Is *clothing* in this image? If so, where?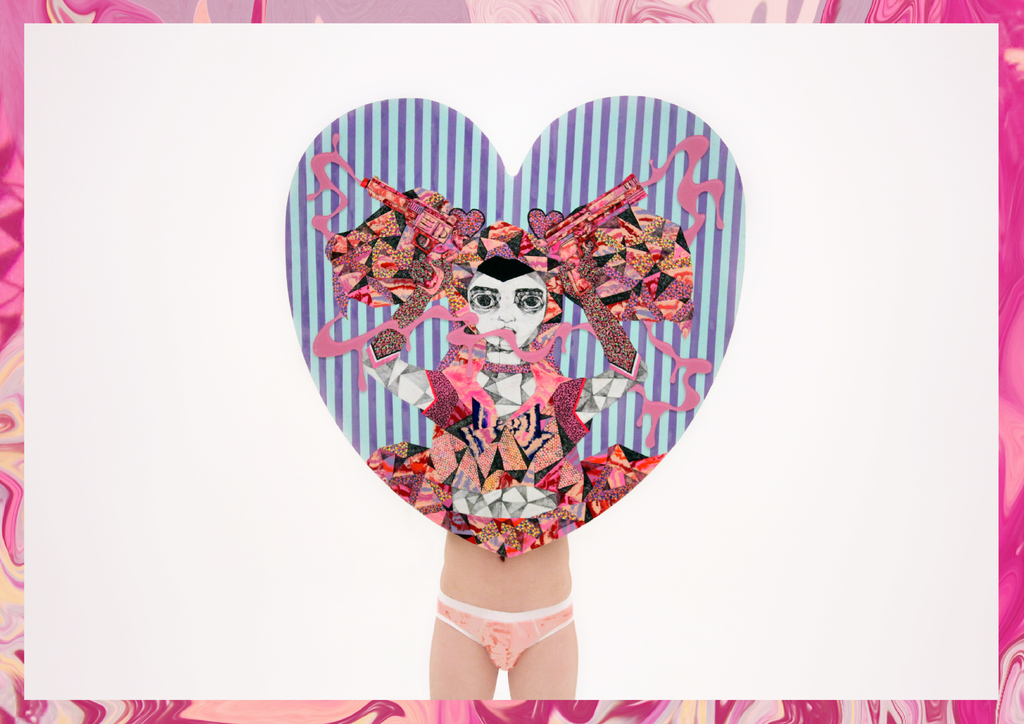
Yes, at 430,596,582,684.
